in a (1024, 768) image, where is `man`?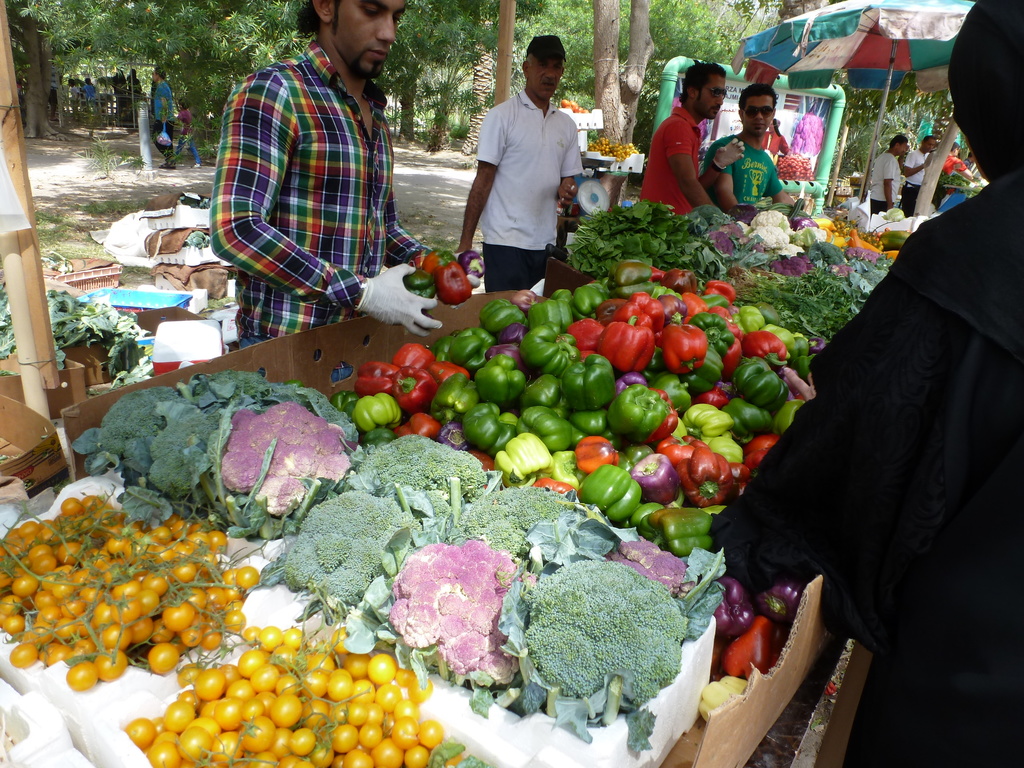
crop(716, 0, 1023, 767).
